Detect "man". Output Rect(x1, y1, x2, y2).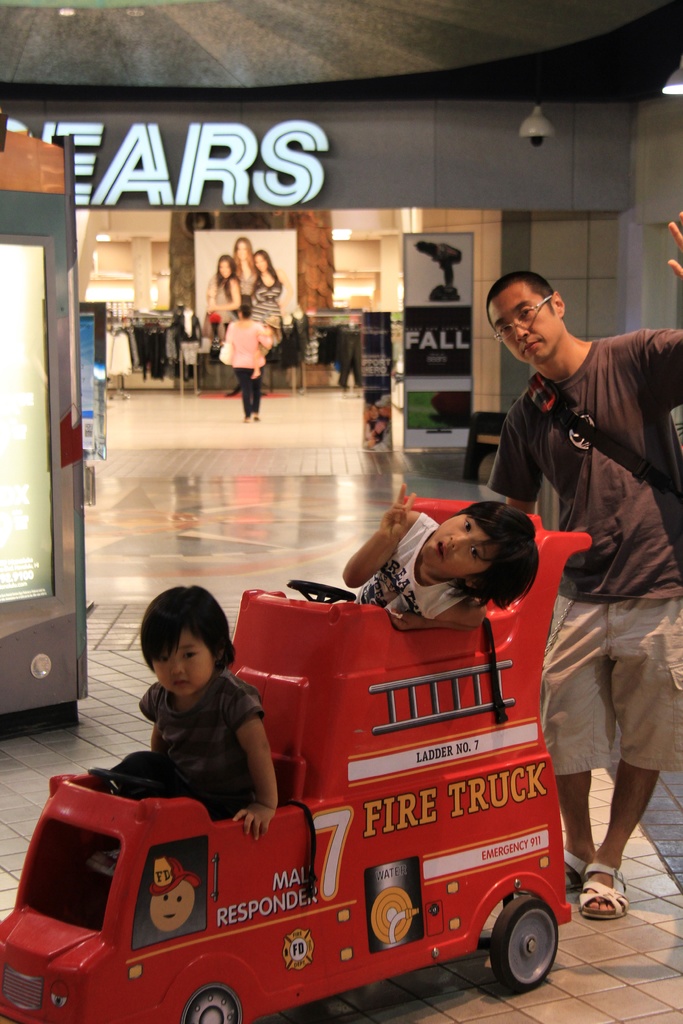
Rect(482, 256, 674, 881).
